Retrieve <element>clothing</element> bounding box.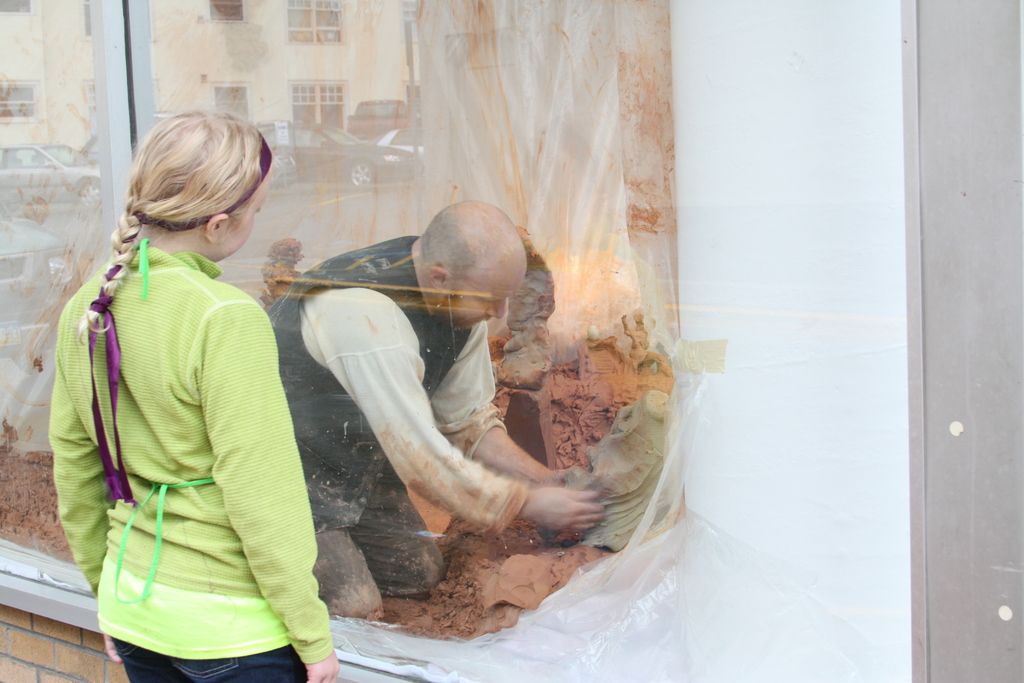
Bounding box: BBox(259, 236, 535, 625).
